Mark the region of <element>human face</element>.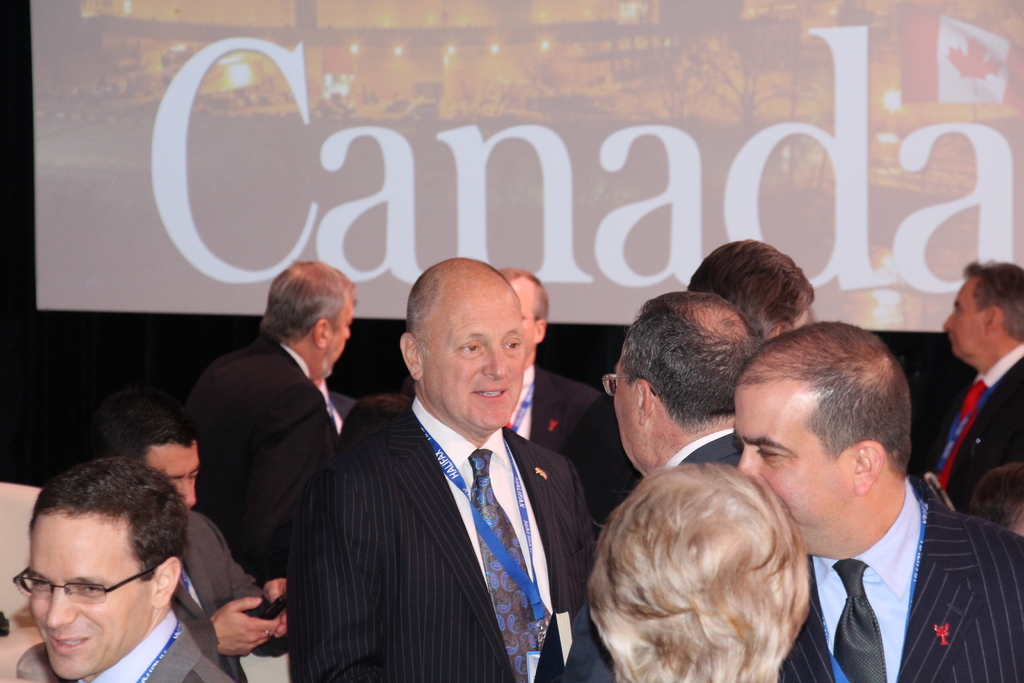
Region: BBox(420, 283, 524, 424).
